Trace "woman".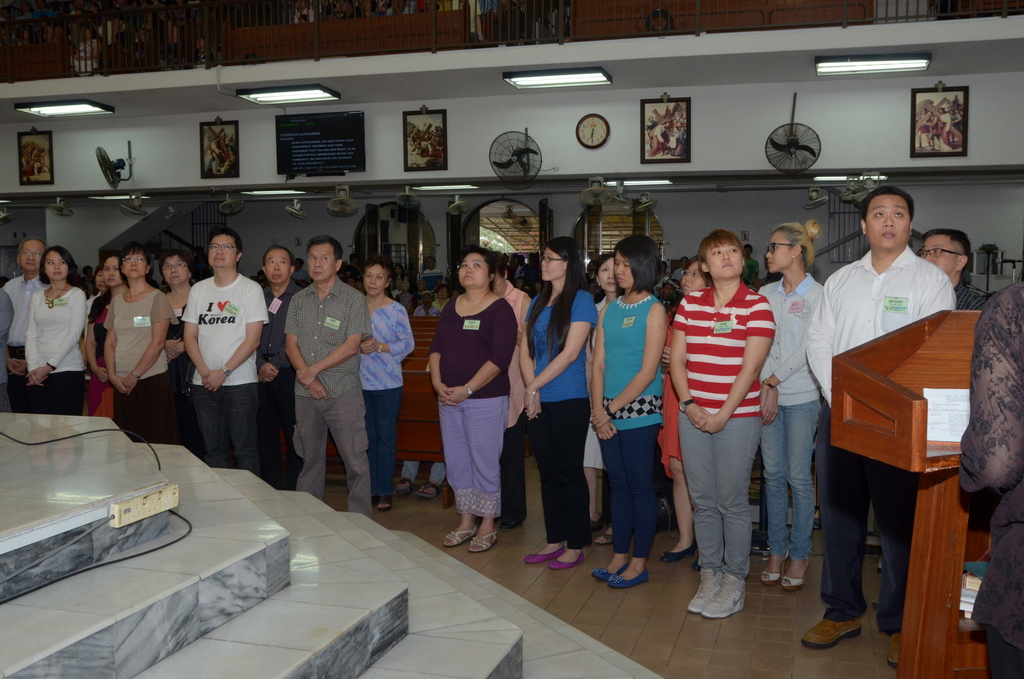
Traced to l=426, t=246, r=524, b=555.
